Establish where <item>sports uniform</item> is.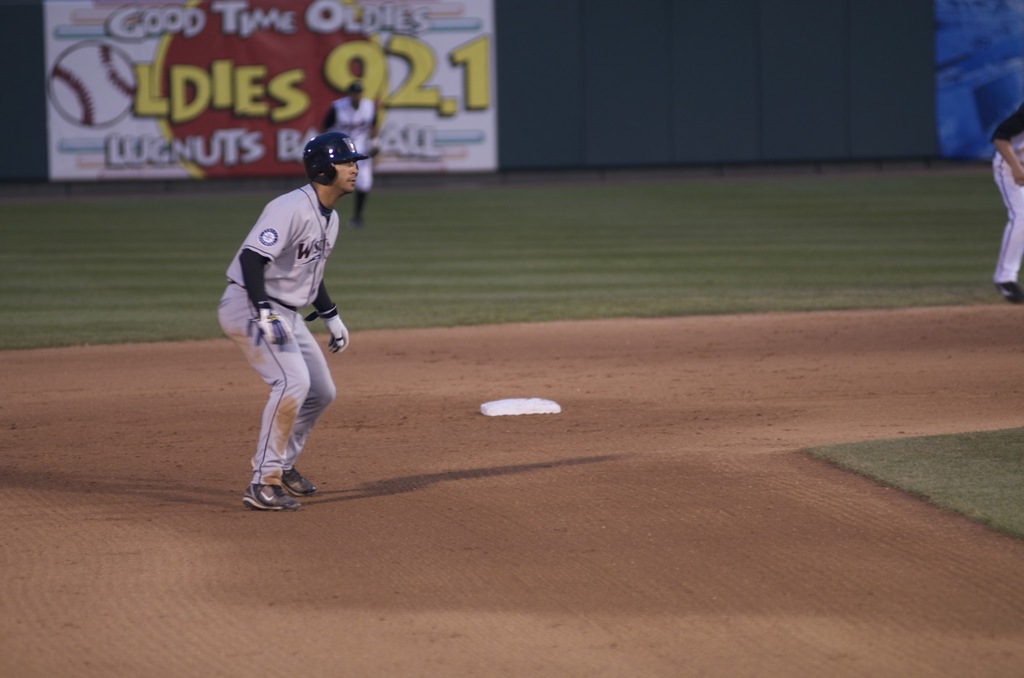
Established at l=986, t=122, r=1023, b=292.
